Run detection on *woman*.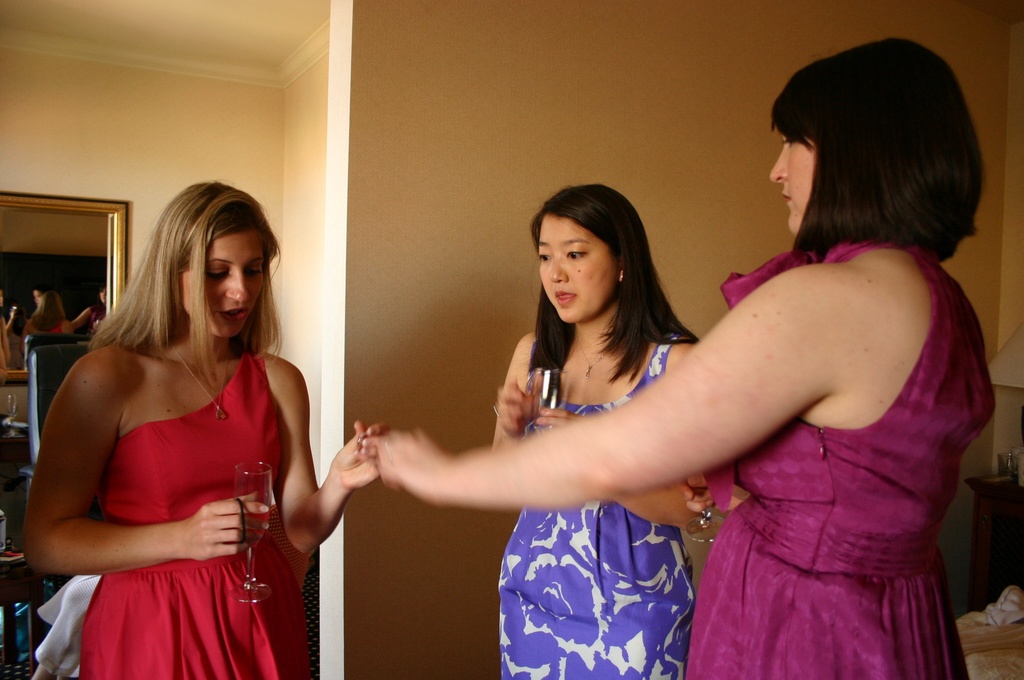
Result: 358,36,997,679.
